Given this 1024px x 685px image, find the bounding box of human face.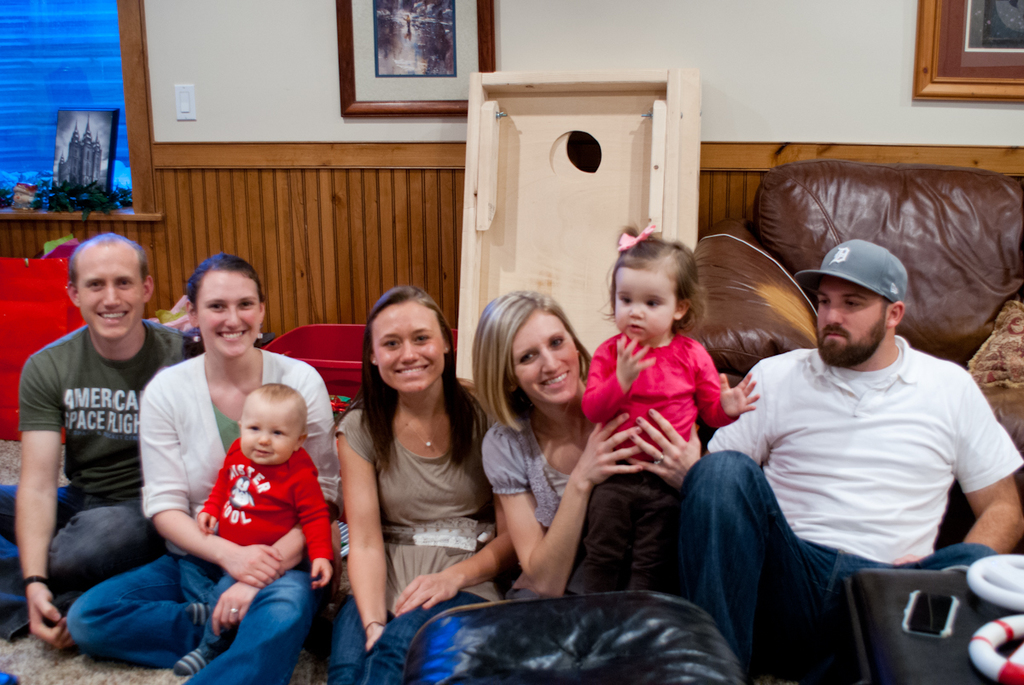
bbox(816, 280, 881, 361).
